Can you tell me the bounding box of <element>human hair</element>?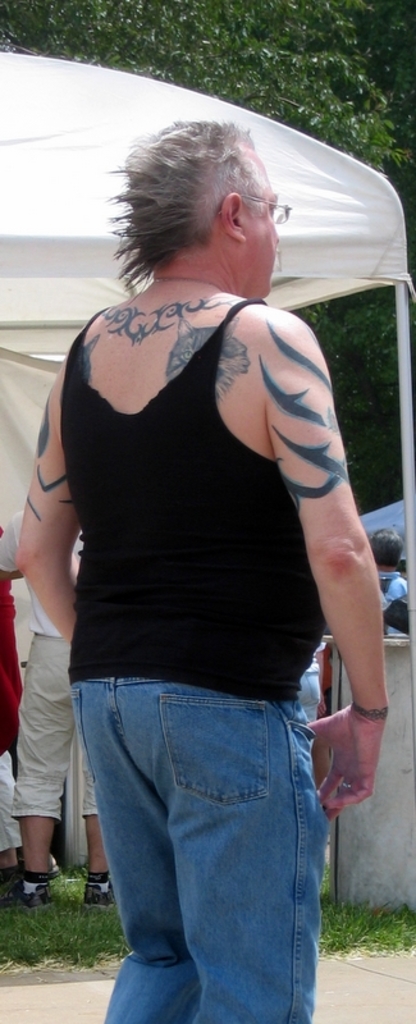
bbox=[115, 110, 278, 284].
